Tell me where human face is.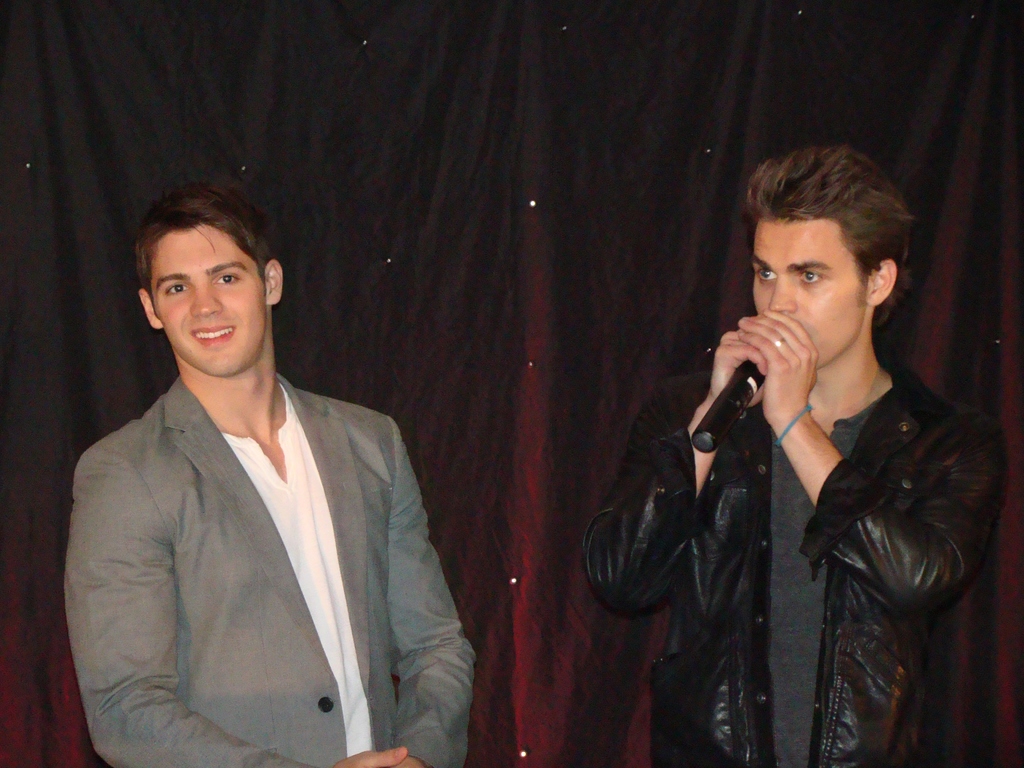
human face is at (748, 221, 868, 372).
